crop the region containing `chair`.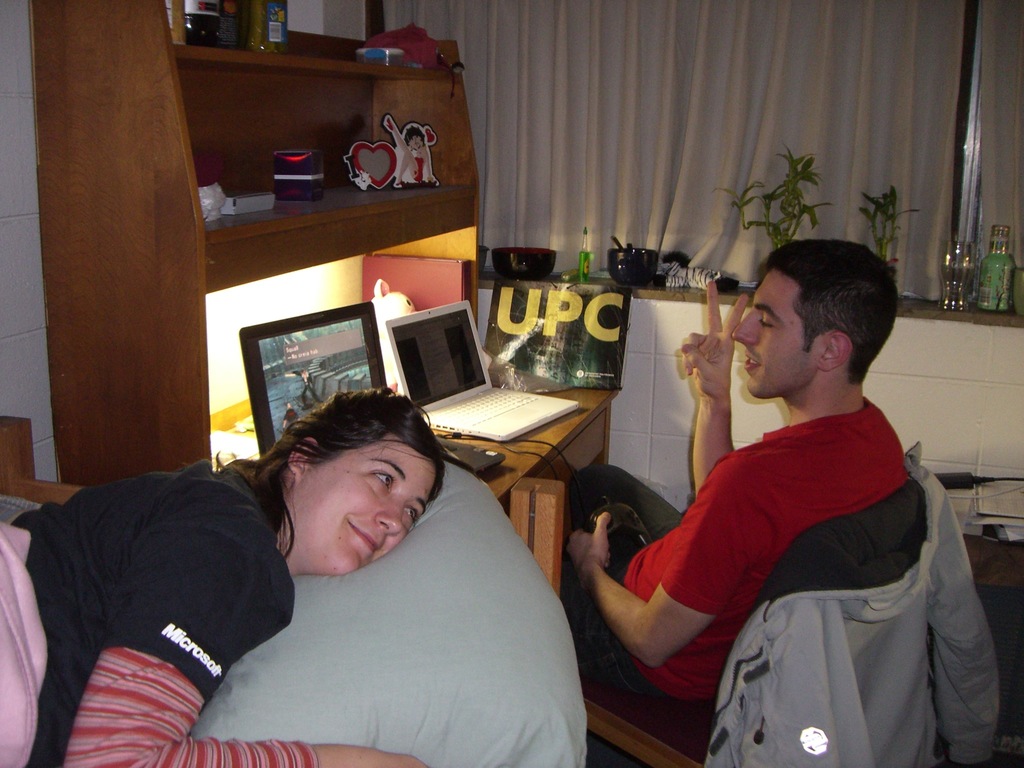
Crop region: locate(584, 437, 1007, 767).
